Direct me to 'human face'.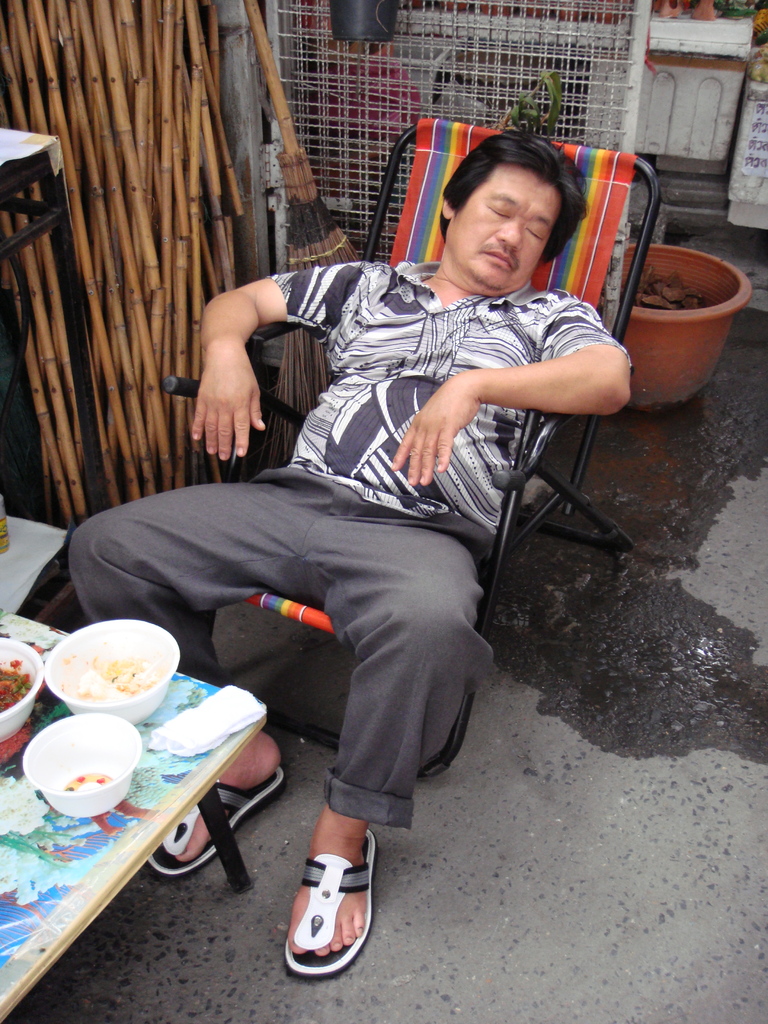
Direction: 443,168,555,289.
